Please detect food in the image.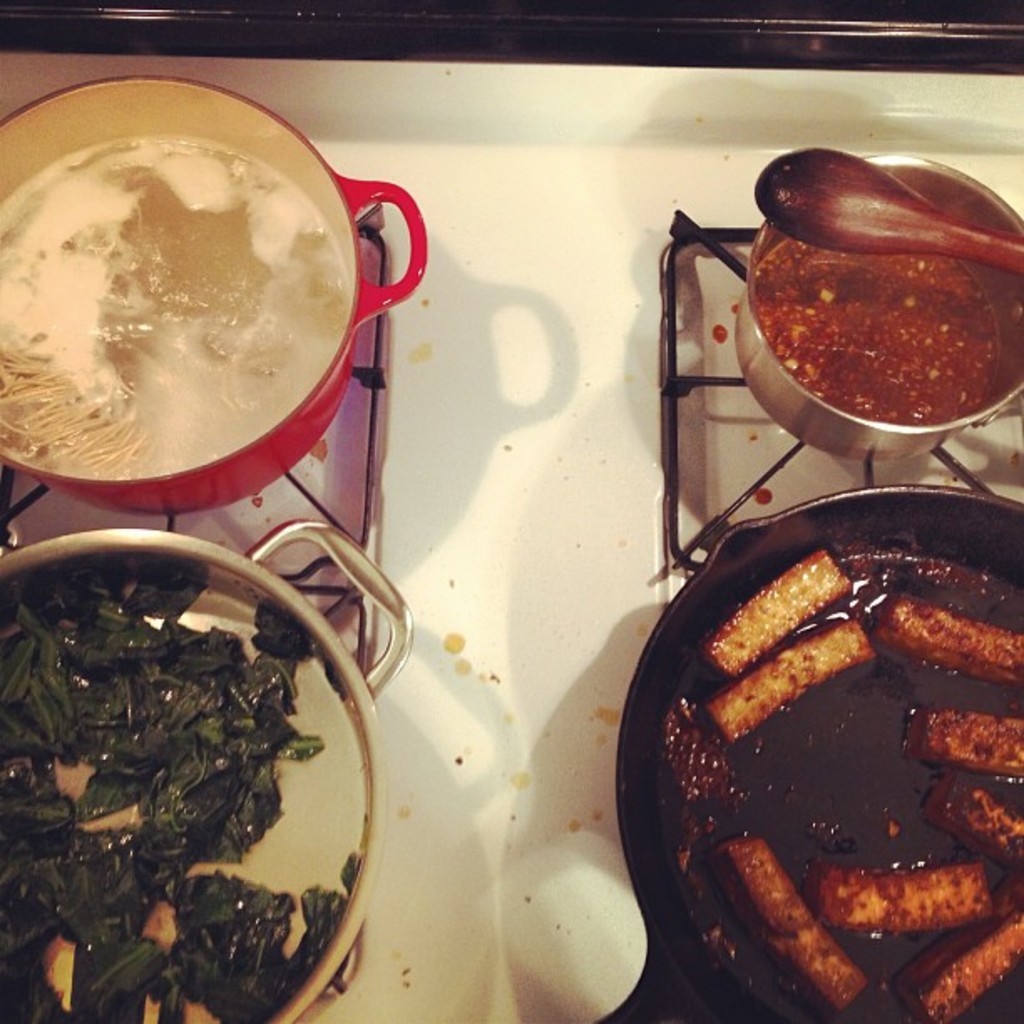
region(0, 134, 345, 480).
